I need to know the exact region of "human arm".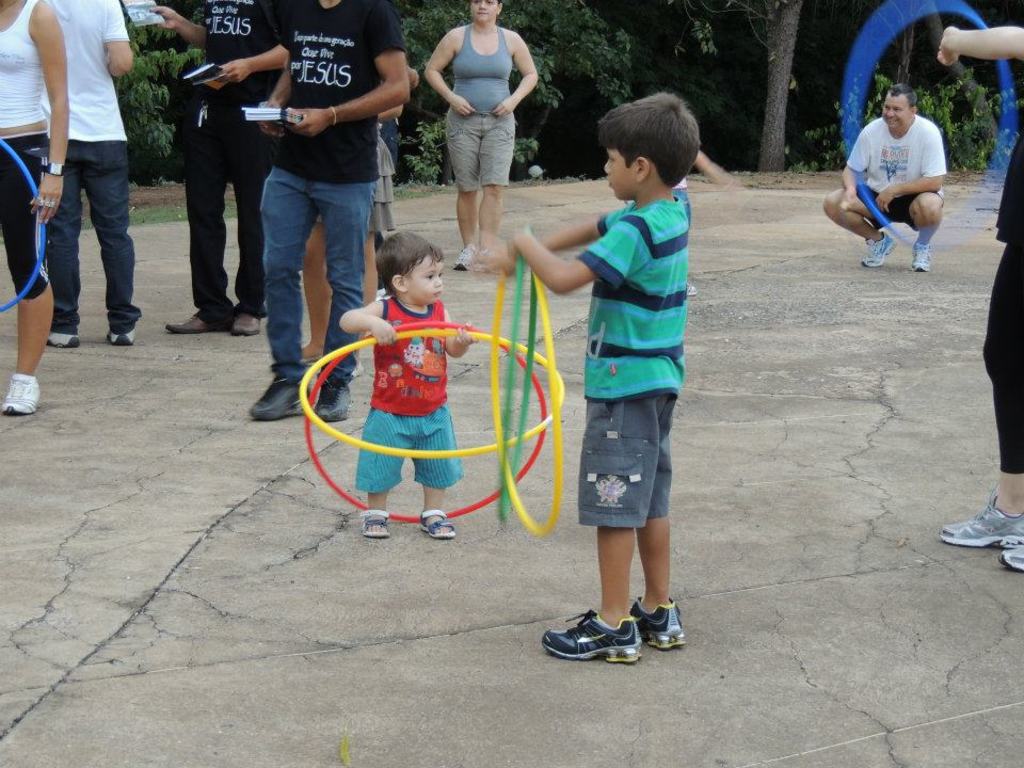
Region: bbox=[31, 10, 68, 225].
